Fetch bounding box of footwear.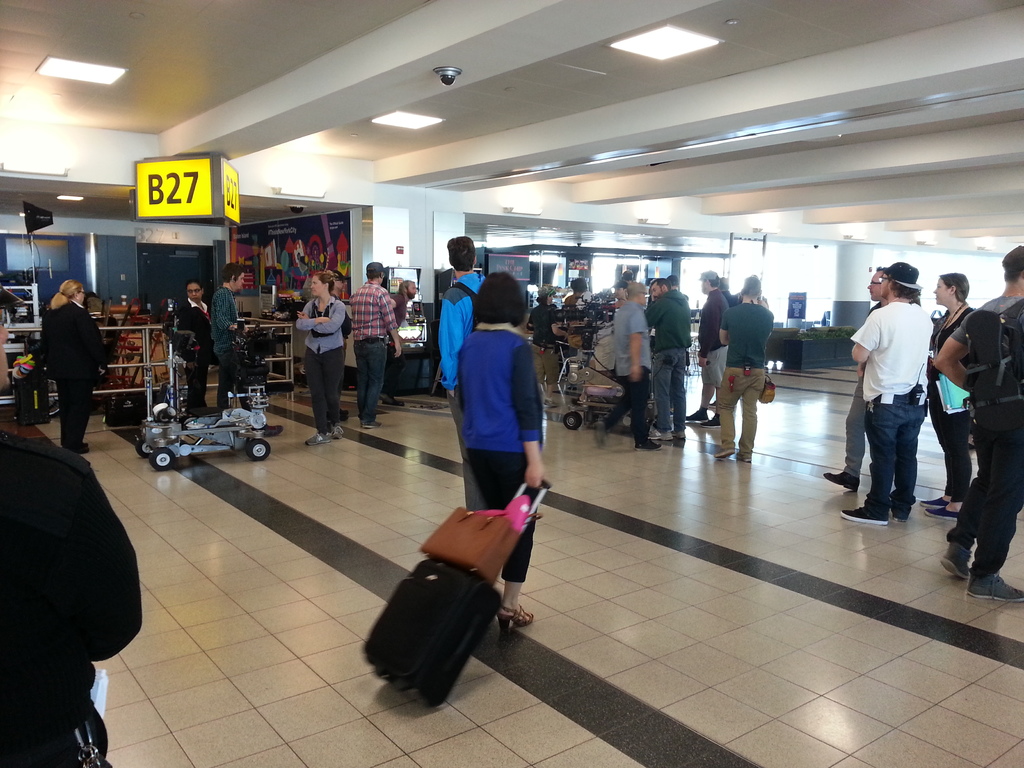
Bbox: 938, 538, 973, 580.
